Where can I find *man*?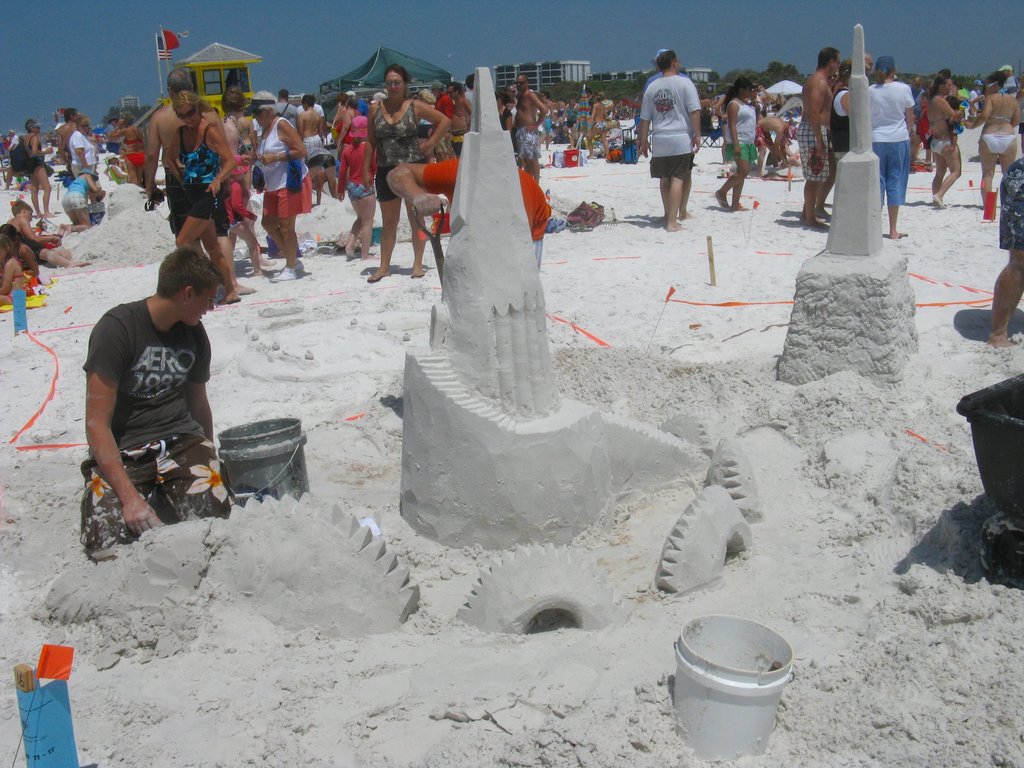
You can find it at 448 83 473 155.
